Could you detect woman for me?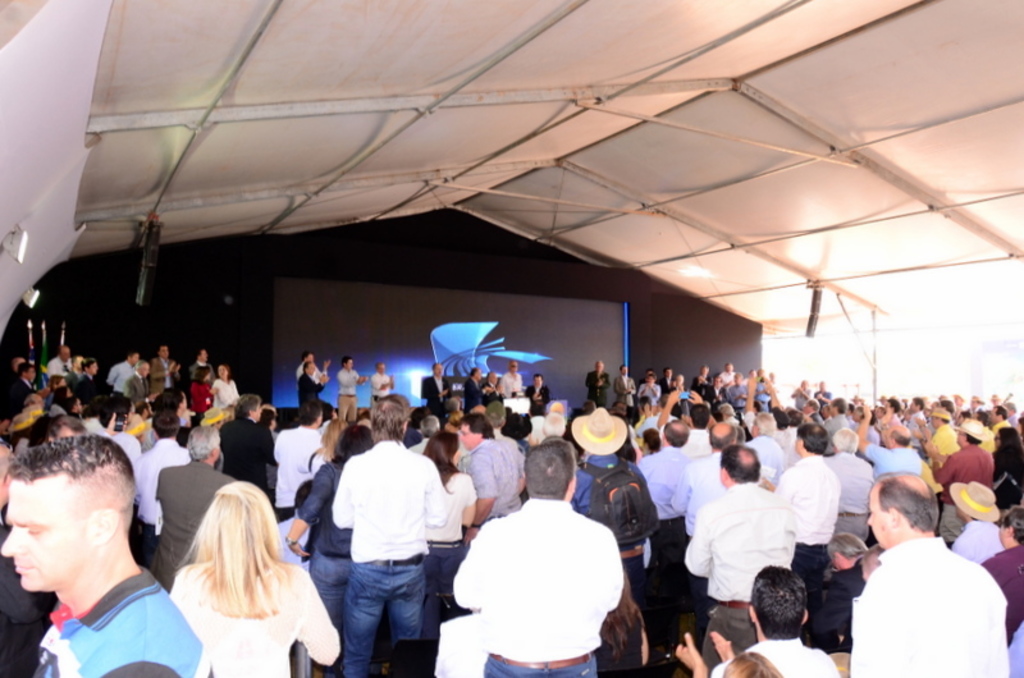
Detection result: <bbox>191, 366, 215, 413</bbox>.
